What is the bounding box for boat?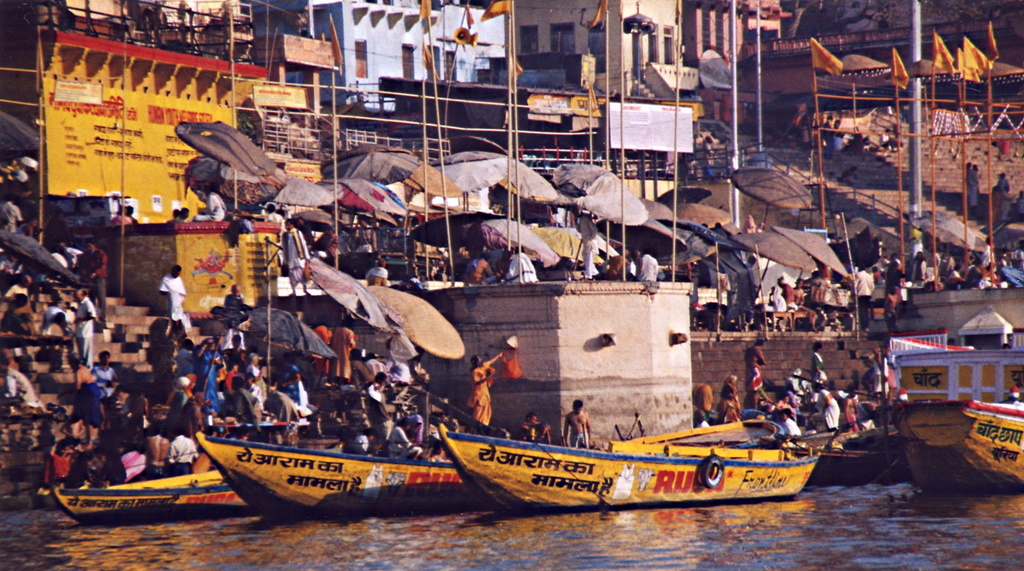
pyautogui.locateOnScreen(866, 395, 1023, 497).
